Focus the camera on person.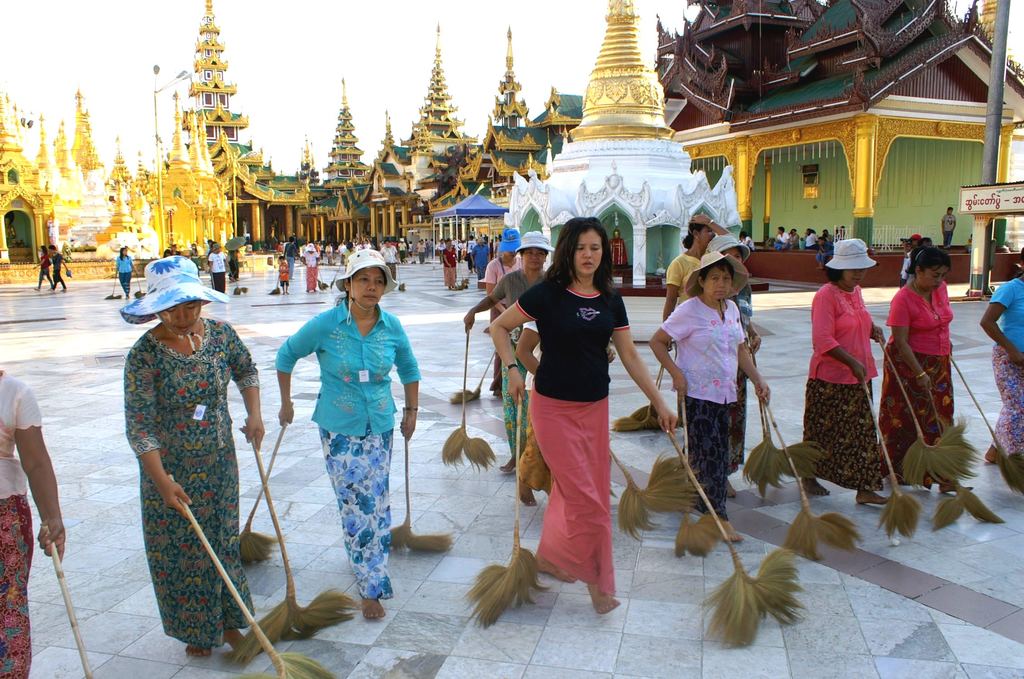
Focus region: locate(0, 369, 67, 678).
